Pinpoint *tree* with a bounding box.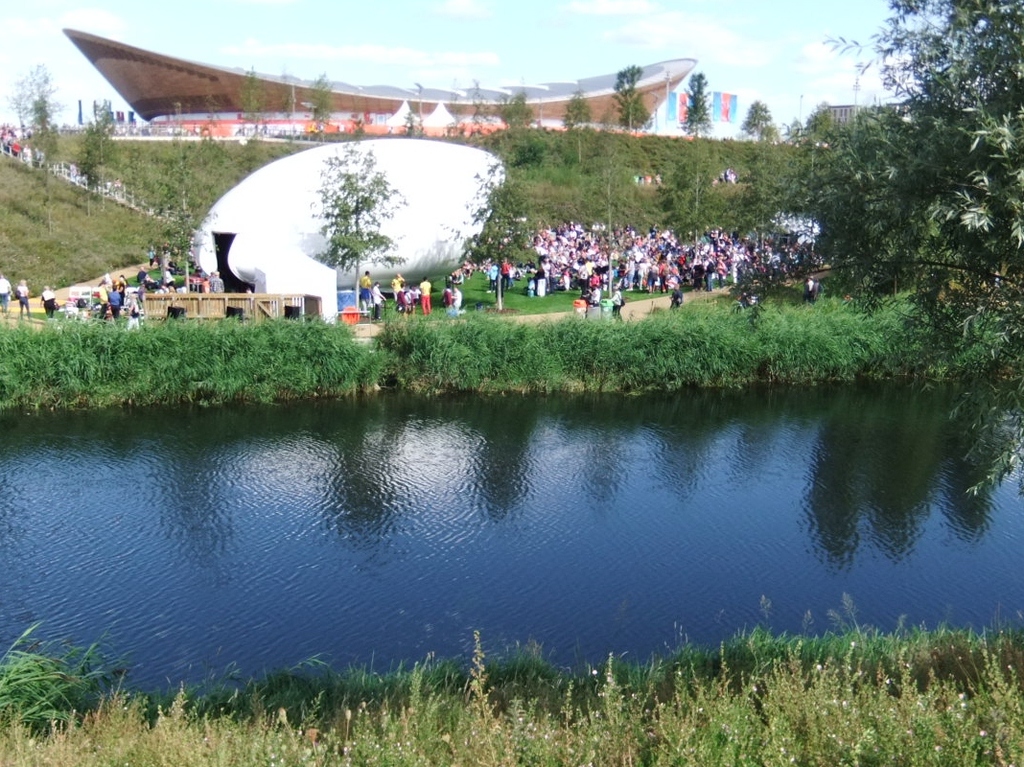
Rect(819, 0, 1012, 471).
